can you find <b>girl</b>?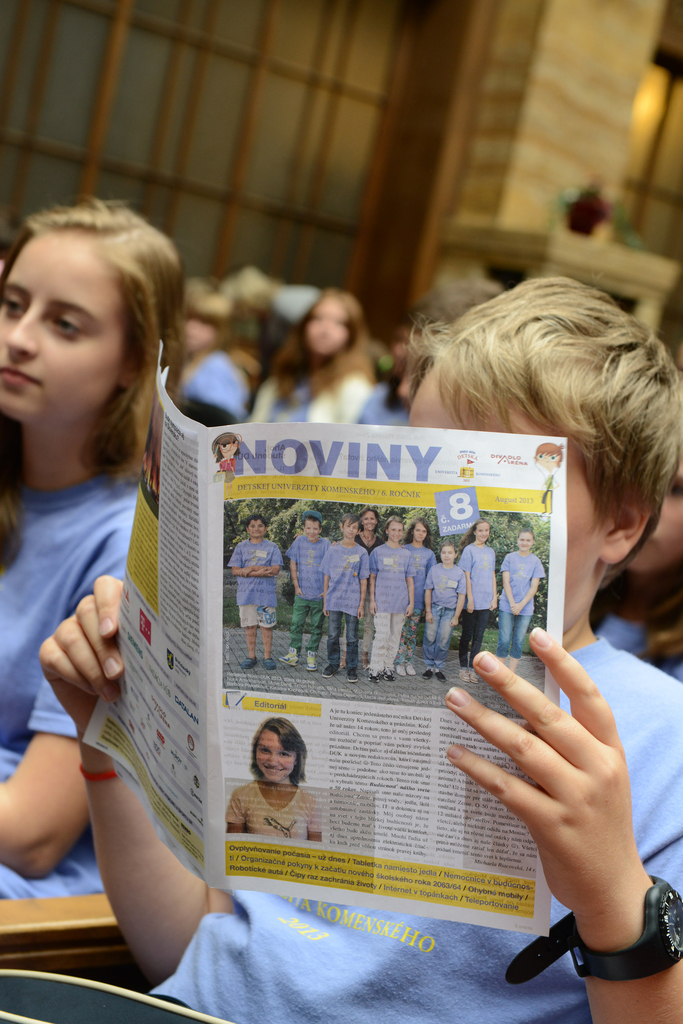
Yes, bounding box: crop(393, 518, 435, 679).
